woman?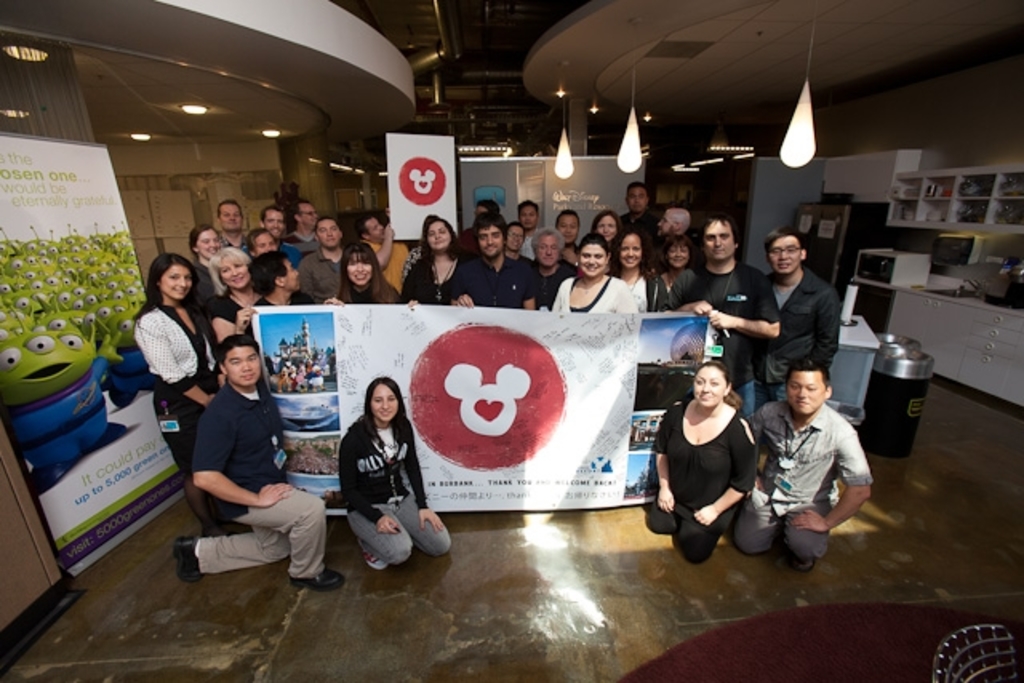
<box>134,250,232,539</box>
